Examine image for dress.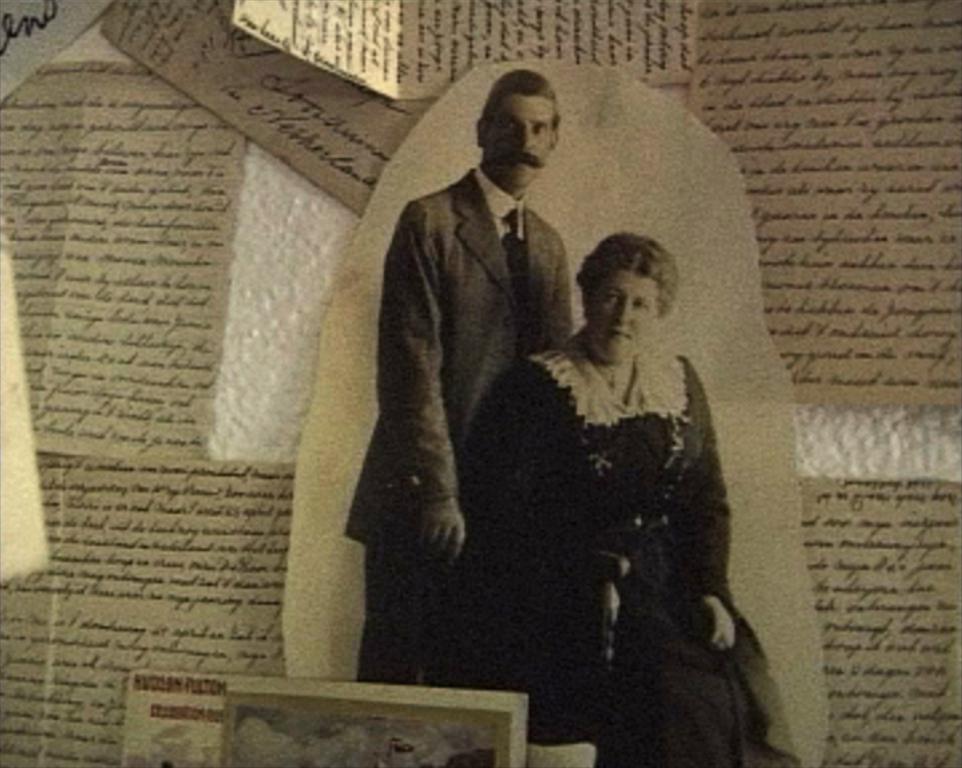
Examination result: (x1=460, y1=330, x2=797, y2=767).
